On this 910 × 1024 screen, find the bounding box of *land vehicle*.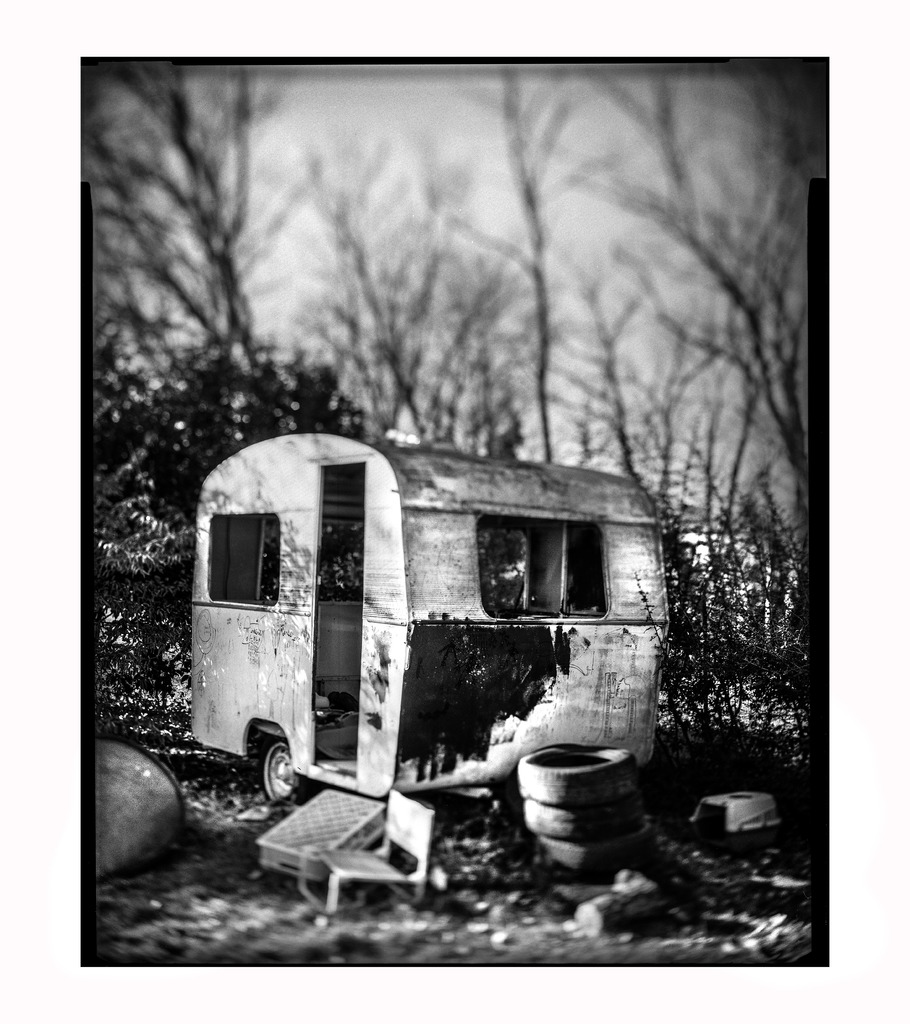
Bounding box: (200, 451, 641, 800).
